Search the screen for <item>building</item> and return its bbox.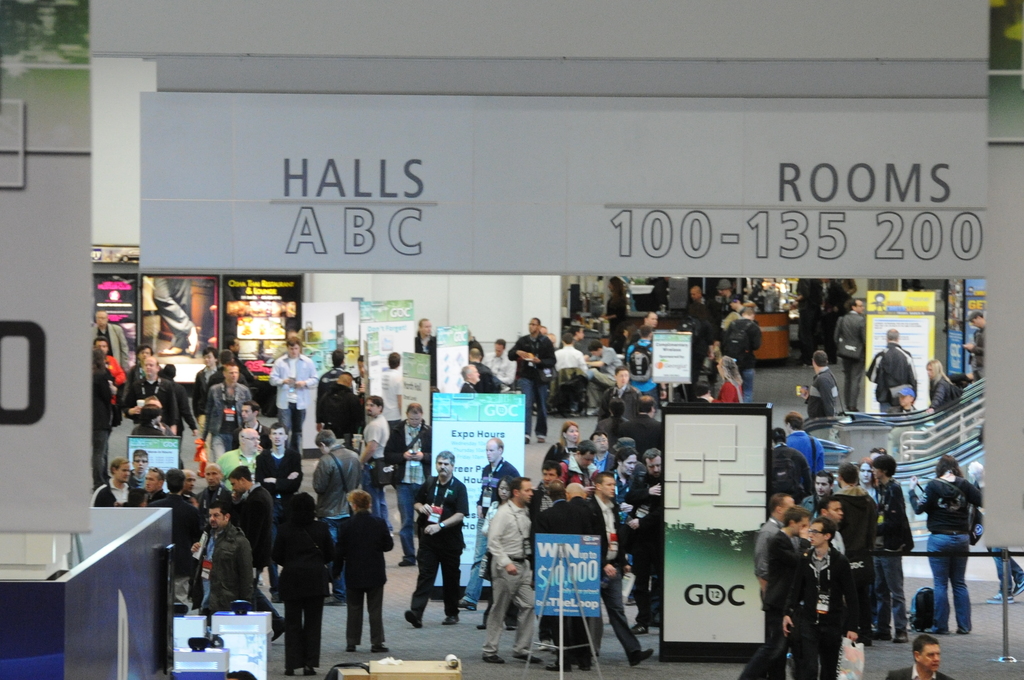
Found: bbox(0, 0, 1023, 679).
